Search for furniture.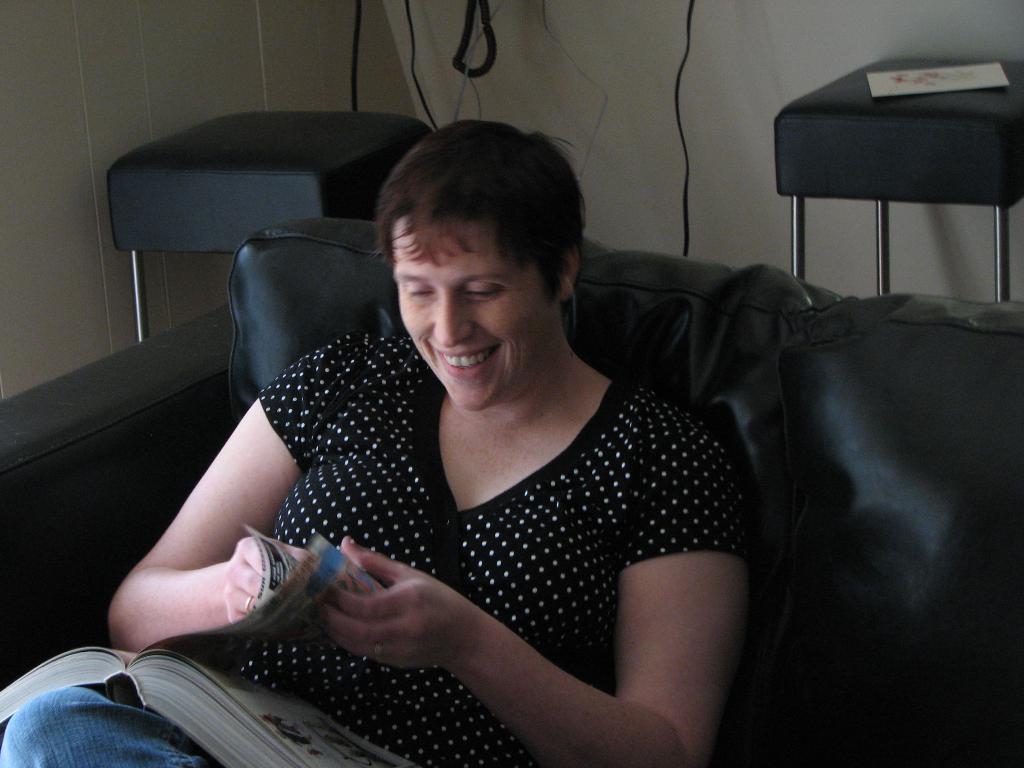
Found at [773, 56, 1023, 301].
